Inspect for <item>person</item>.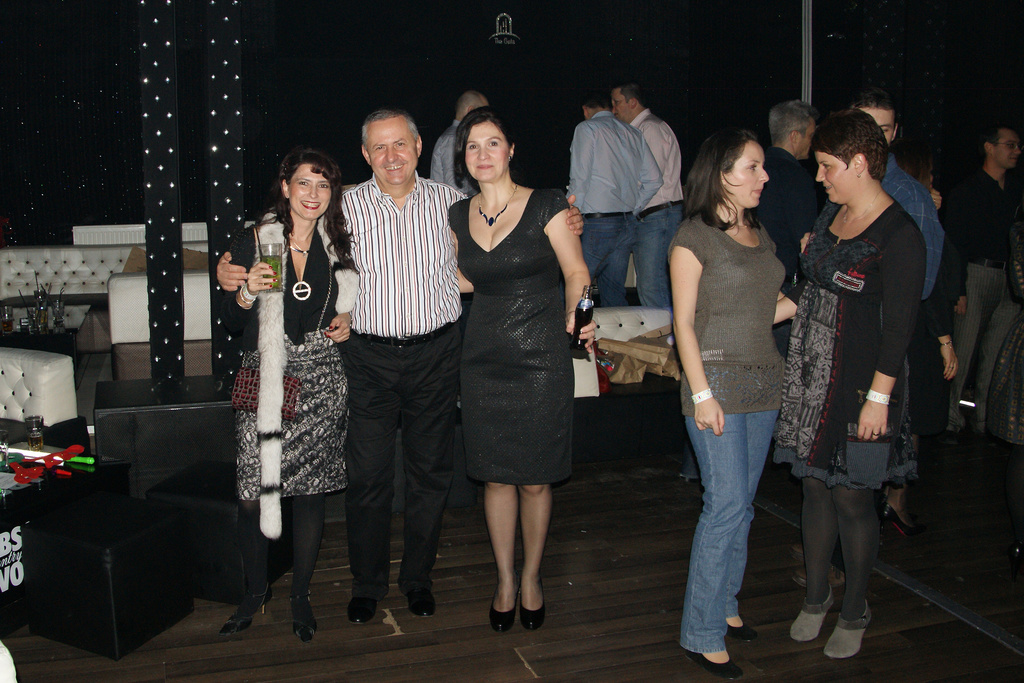
Inspection: box=[700, 97, 828, 498].
